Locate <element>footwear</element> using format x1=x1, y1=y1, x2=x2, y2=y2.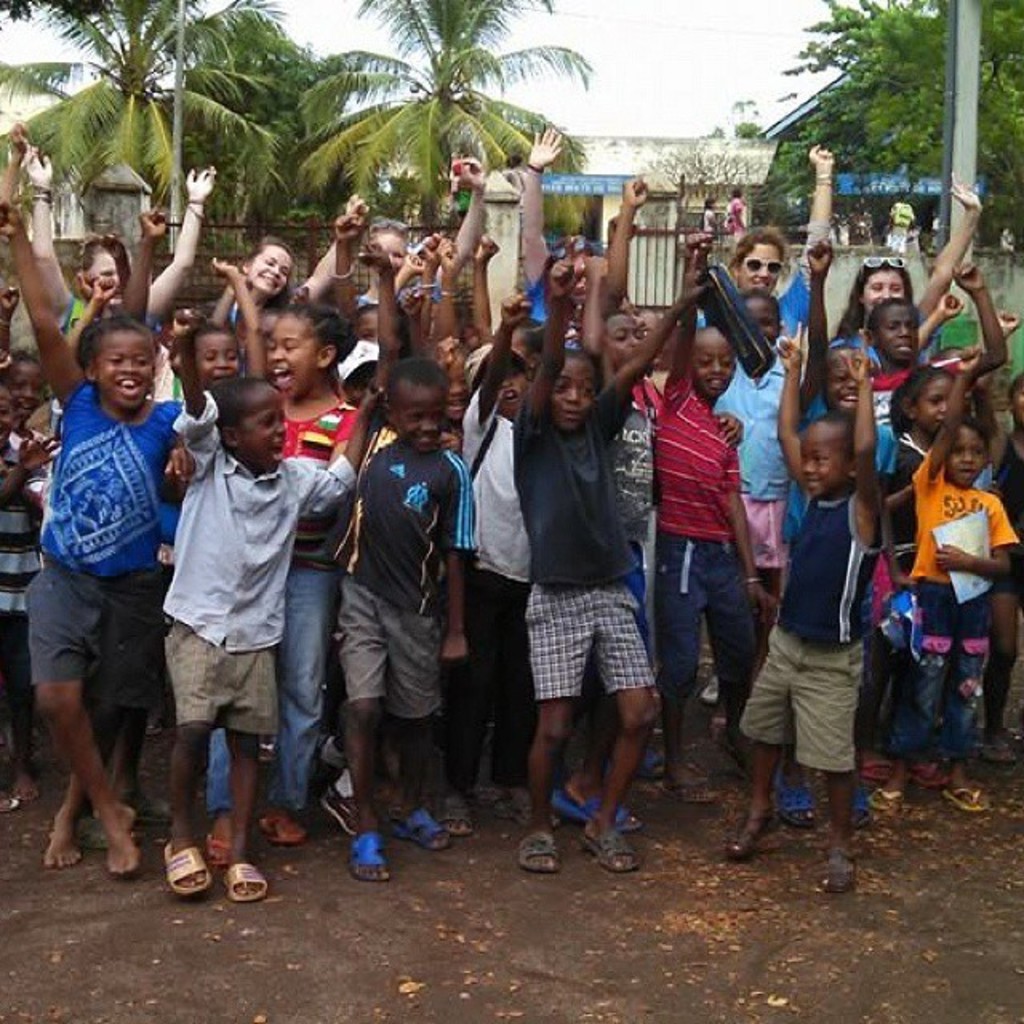
x1=317, y1=782, x2=357, y2=840.
